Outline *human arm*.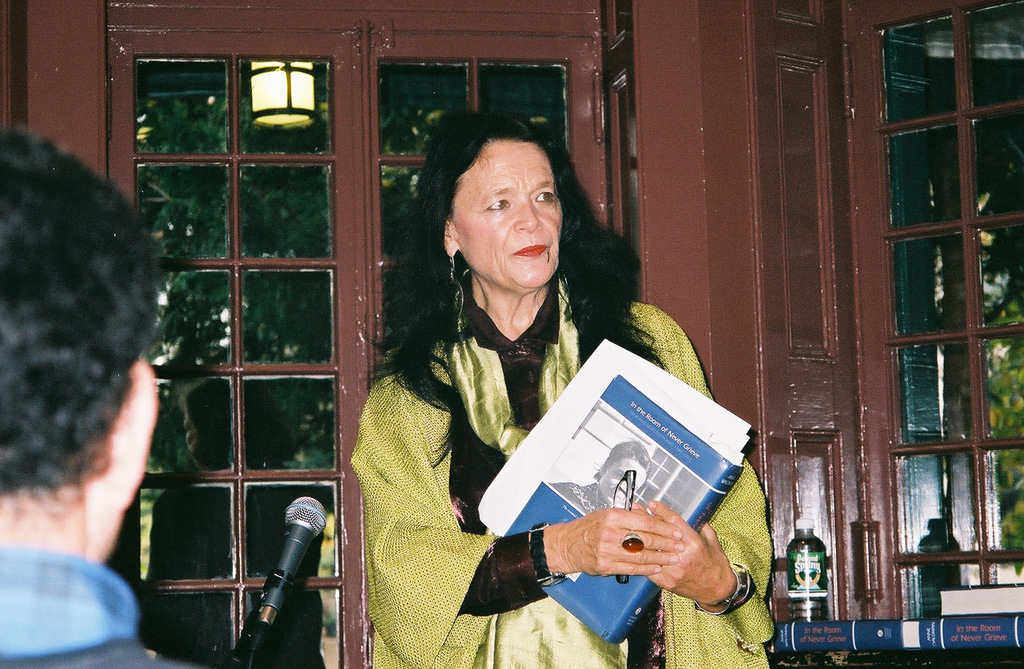
Outline: region(612, 303, 780, 637).
